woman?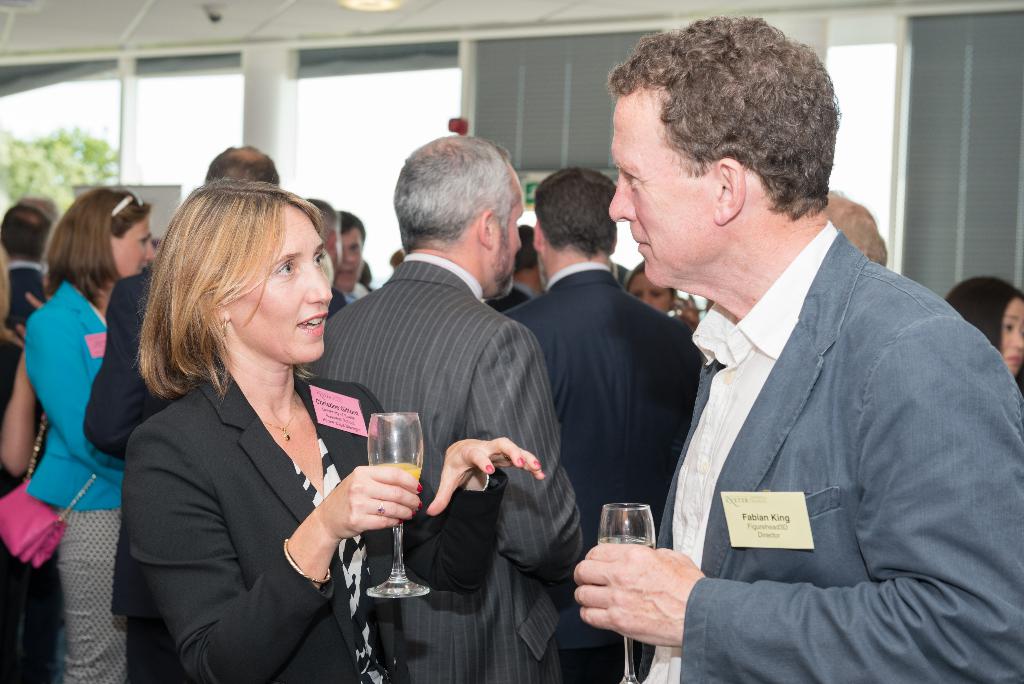
[3,170,143,650]
